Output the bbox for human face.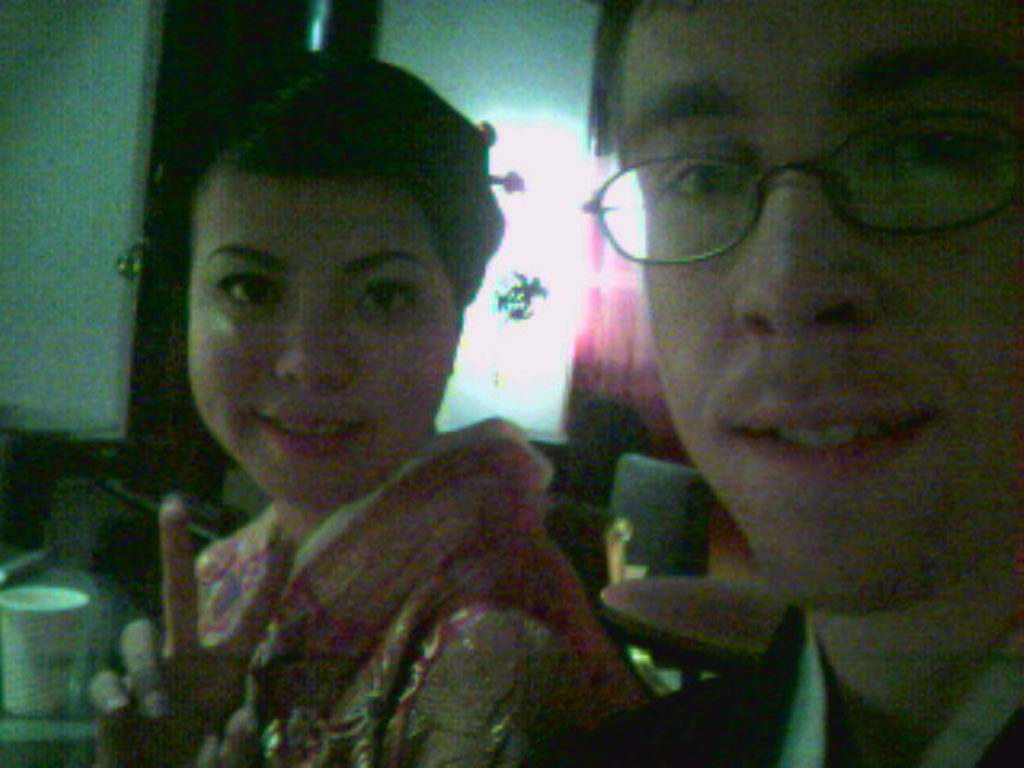
box(189, 184, 454, 506).
